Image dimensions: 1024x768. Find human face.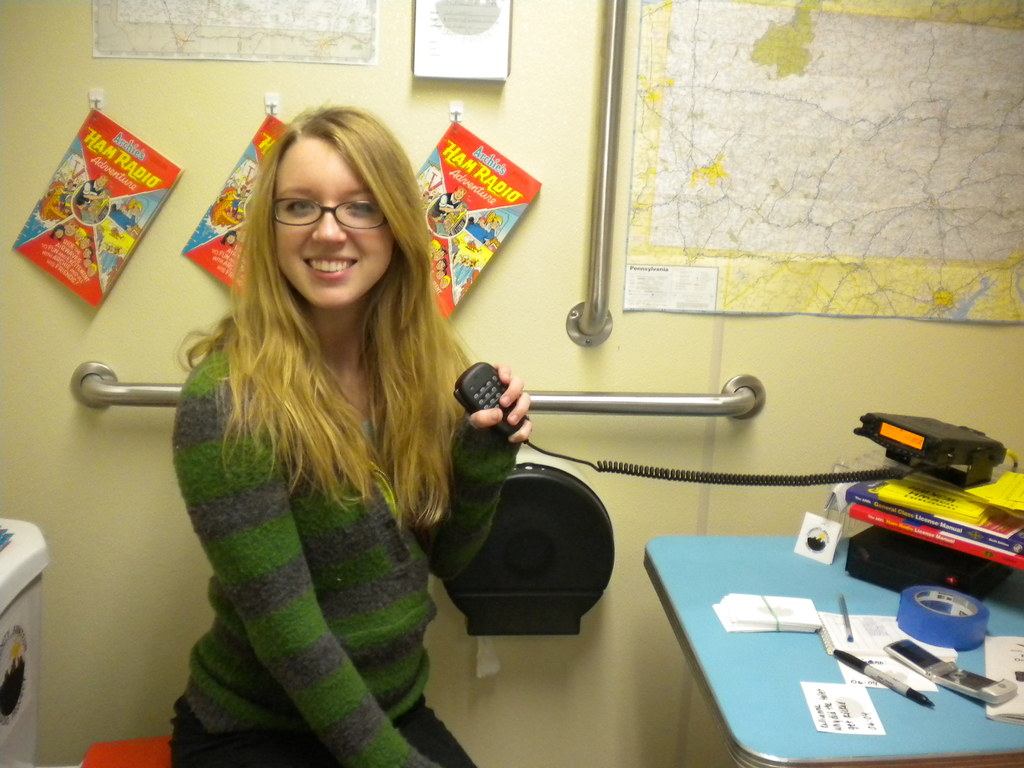
<bbox>98, 177, 108, 188</bbox>.
